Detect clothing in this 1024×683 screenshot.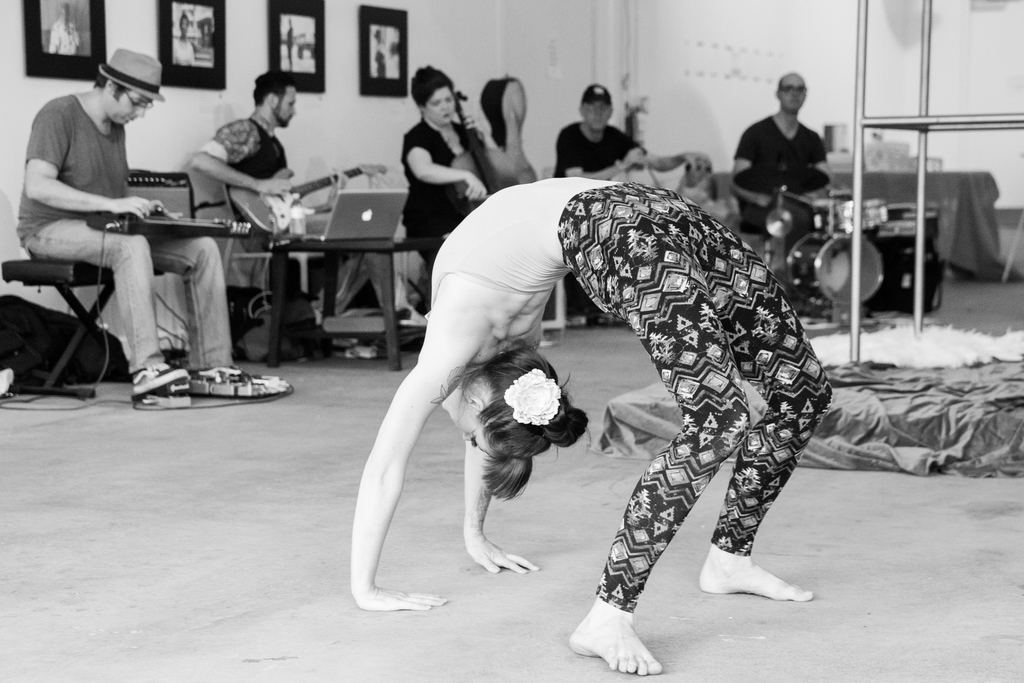
Detection: bbox=(550, 120, 649, 318).
